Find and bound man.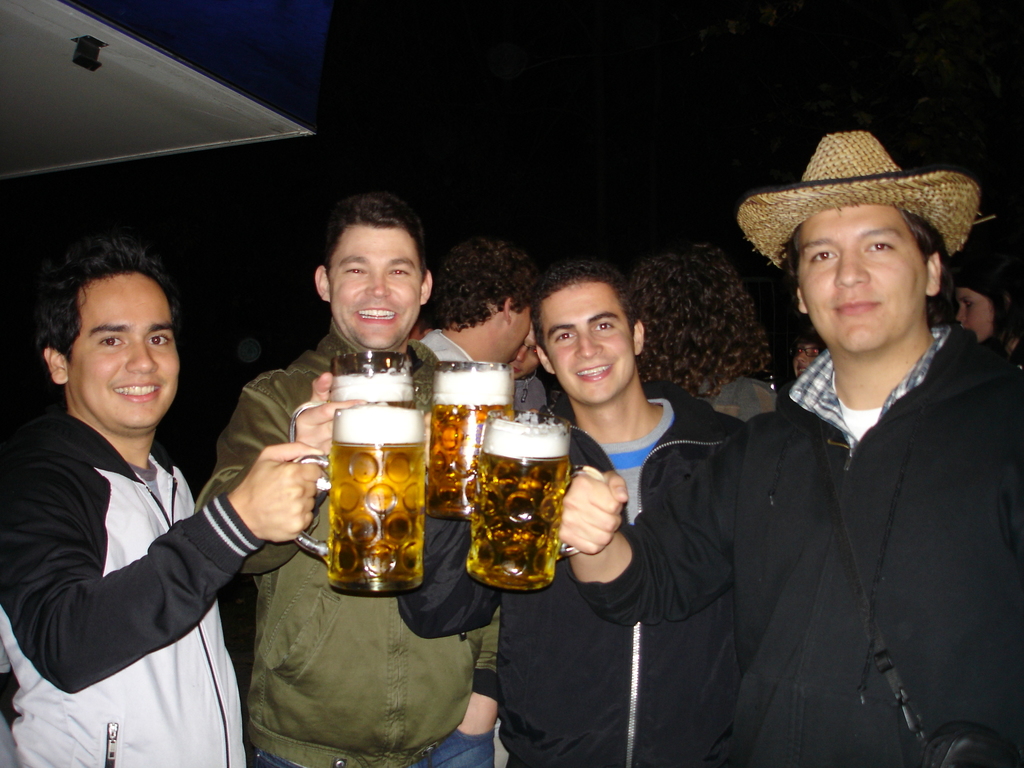
Bound: (410, 237, 534, 403).
